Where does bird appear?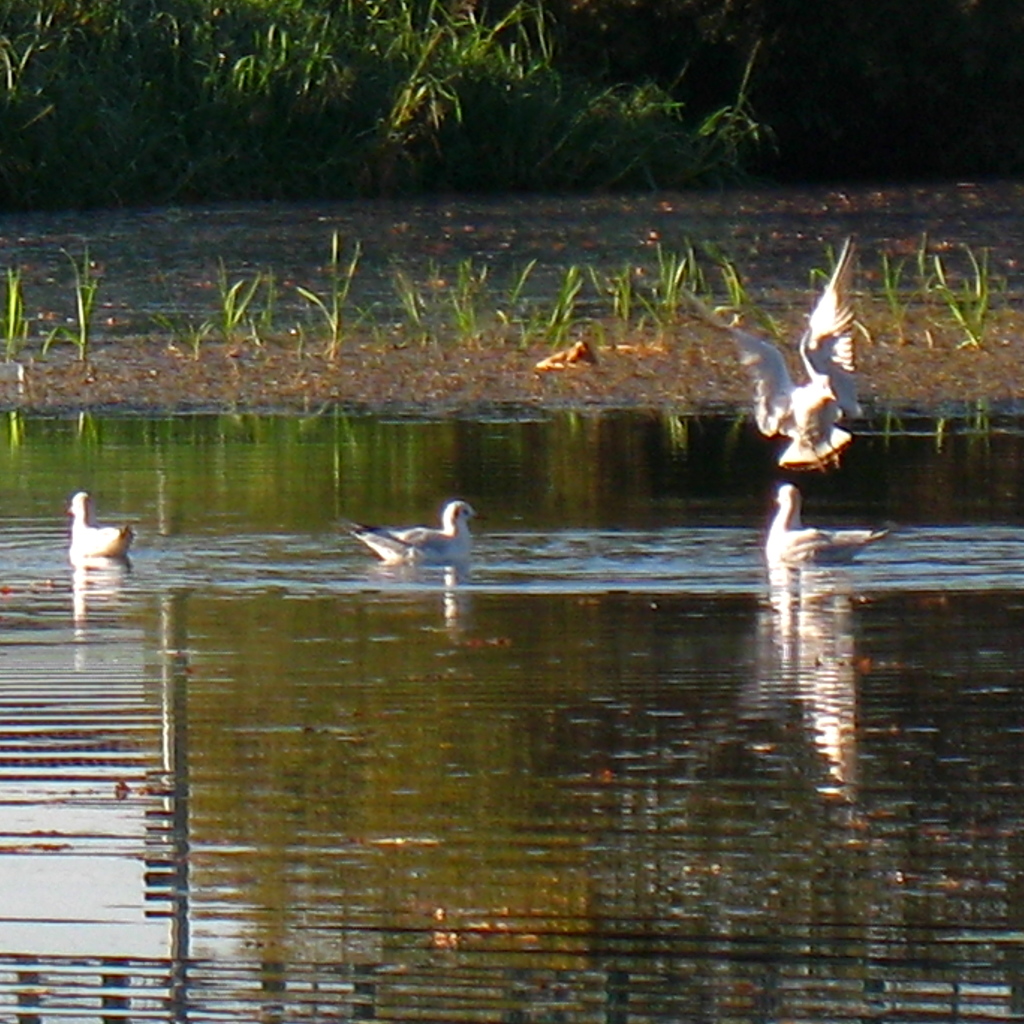
Appears at <bbox>332, 492, 481, 580</bbox>.
